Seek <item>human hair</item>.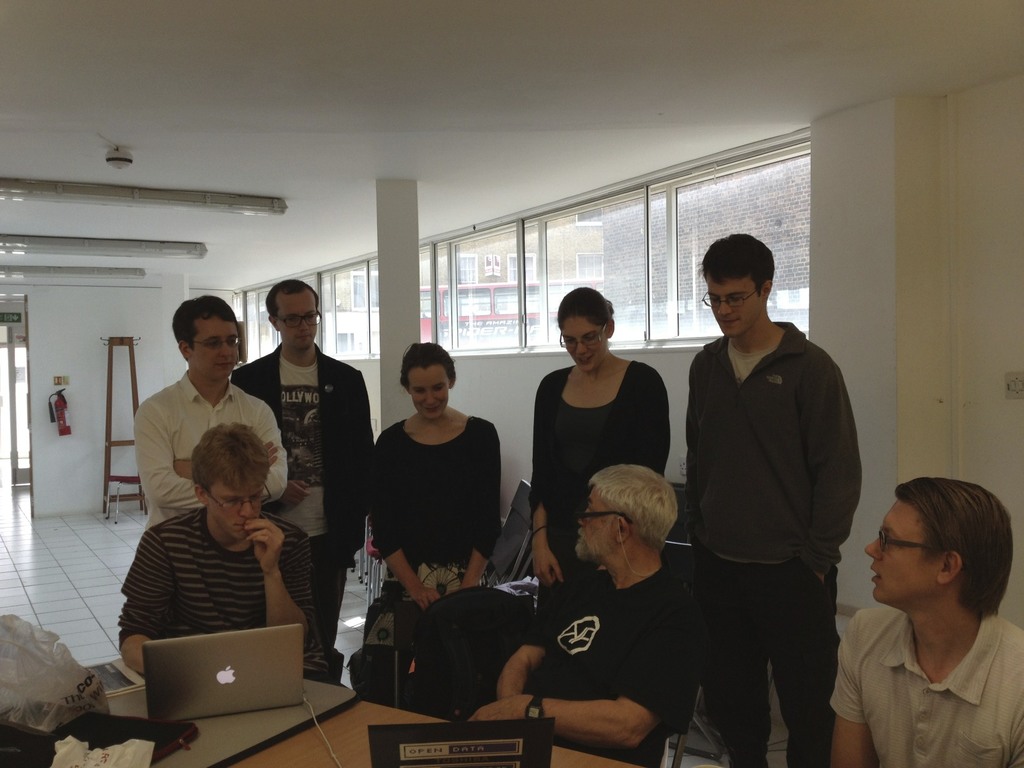
<region>694, 233, 776, 296</region>.
